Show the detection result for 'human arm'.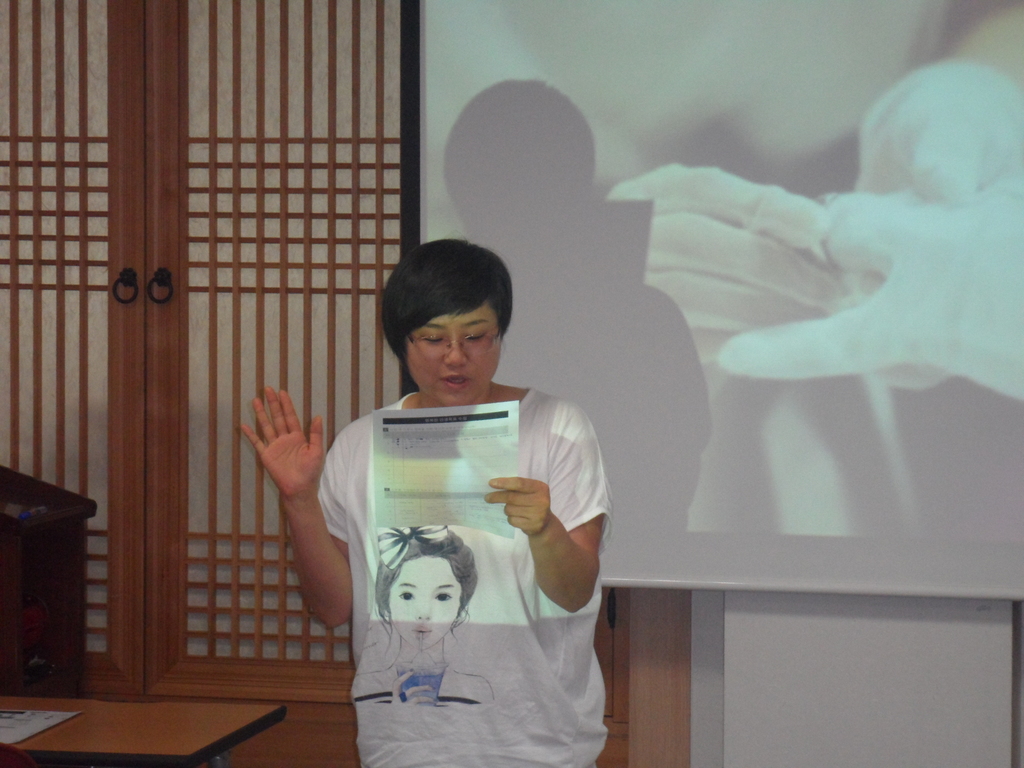
483 402 614 616.
